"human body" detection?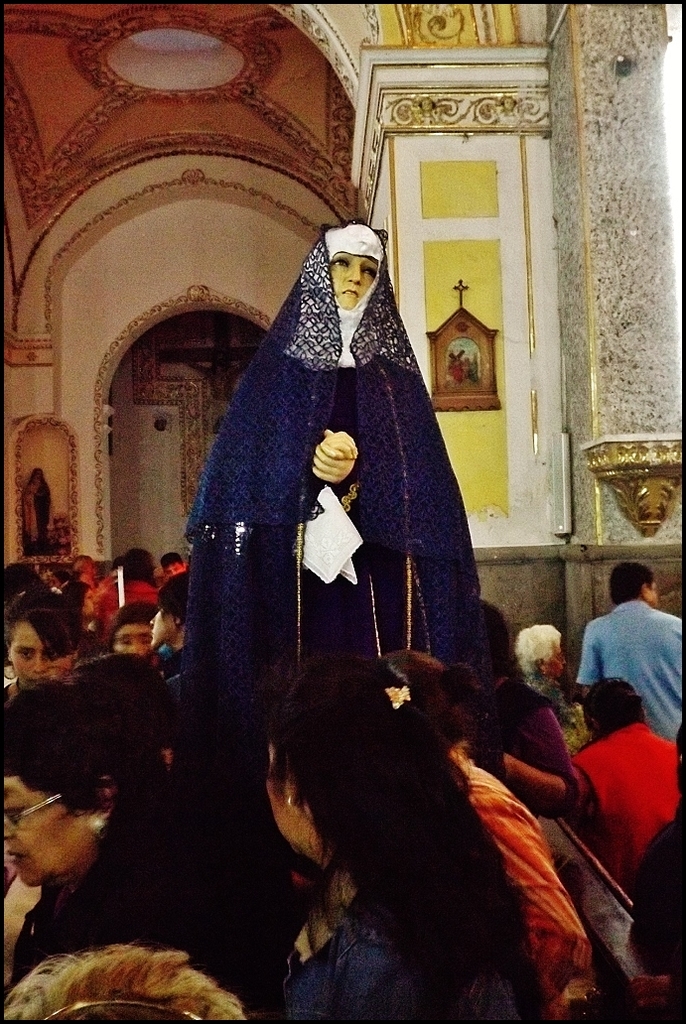
bbox=[9, 795, 282, 1022]
